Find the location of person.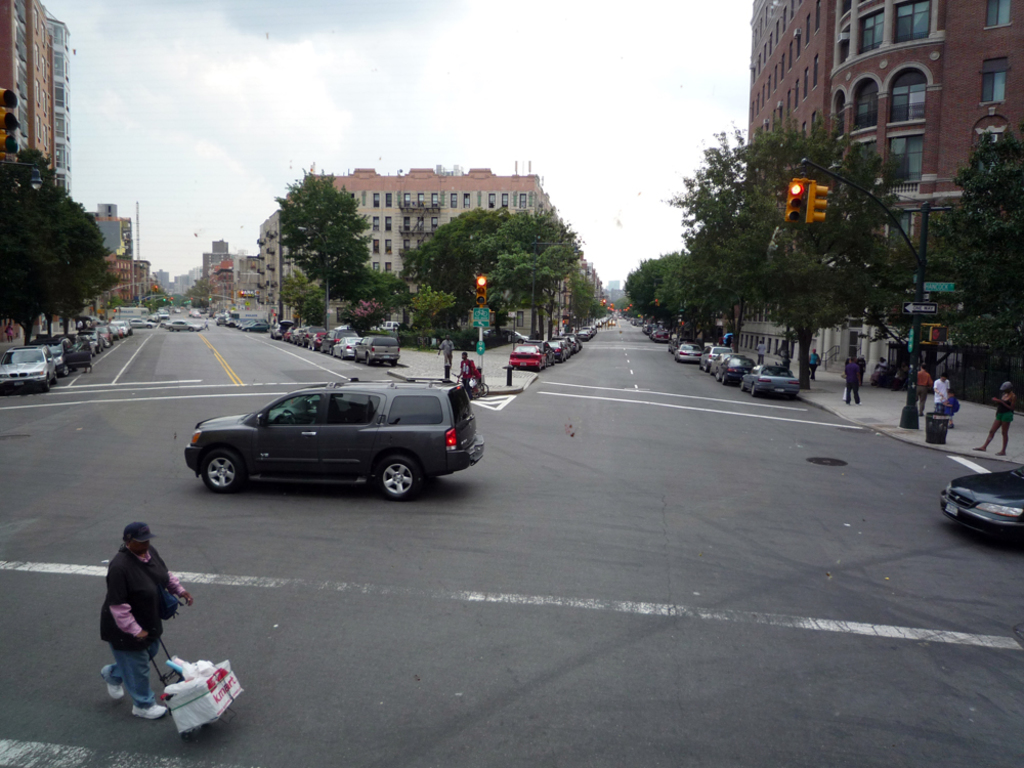
Location: 90,518,184,734.
